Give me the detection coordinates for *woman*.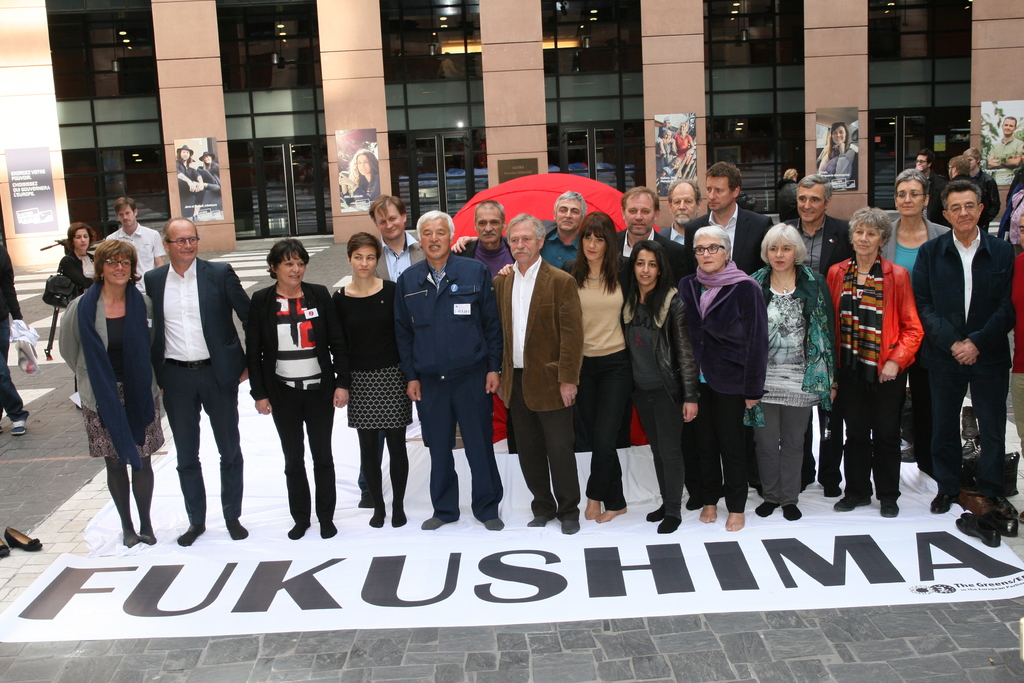
box(881, 168, 952, 463).
